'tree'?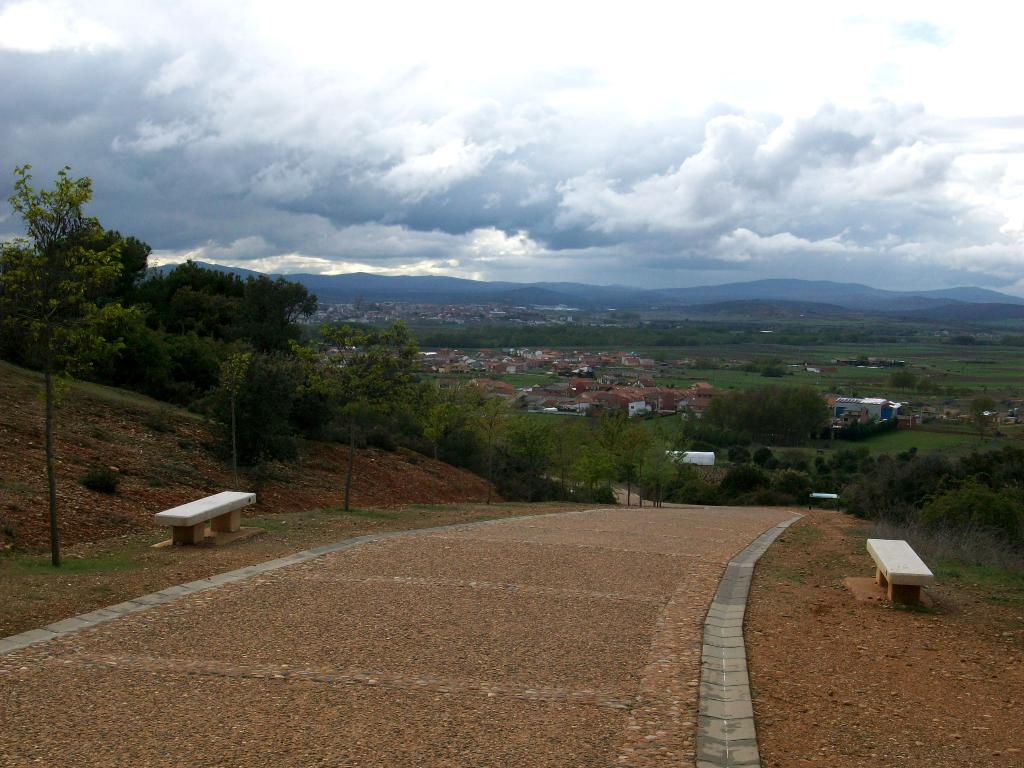
<box>685,384,836,445</box>
